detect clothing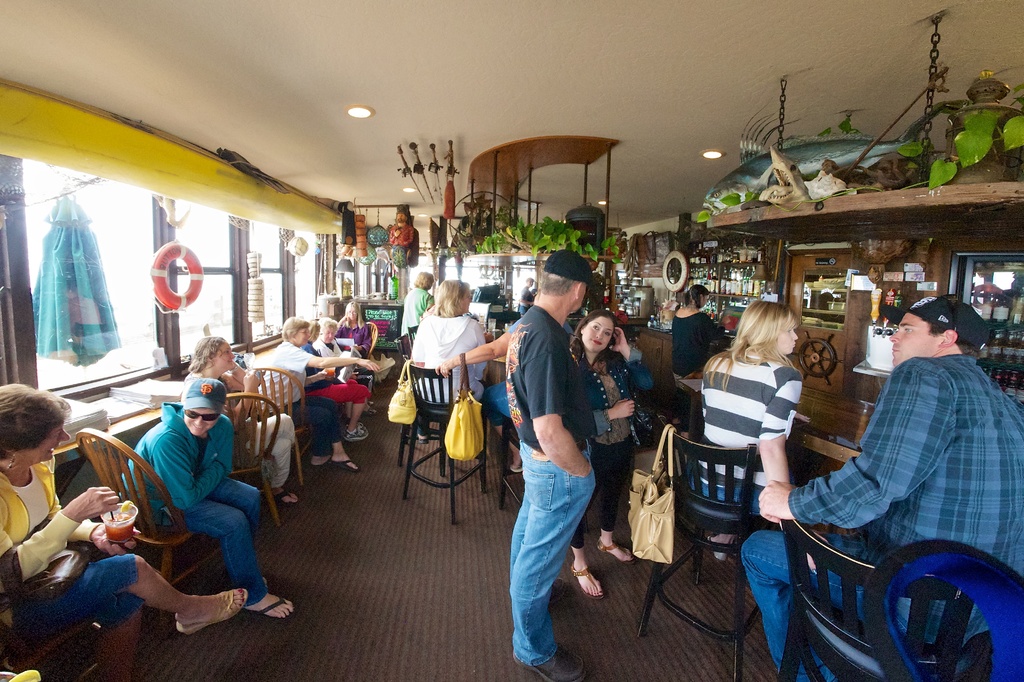
{"left": 1, "top": 250, "right": 1023, "bottom": 677}
